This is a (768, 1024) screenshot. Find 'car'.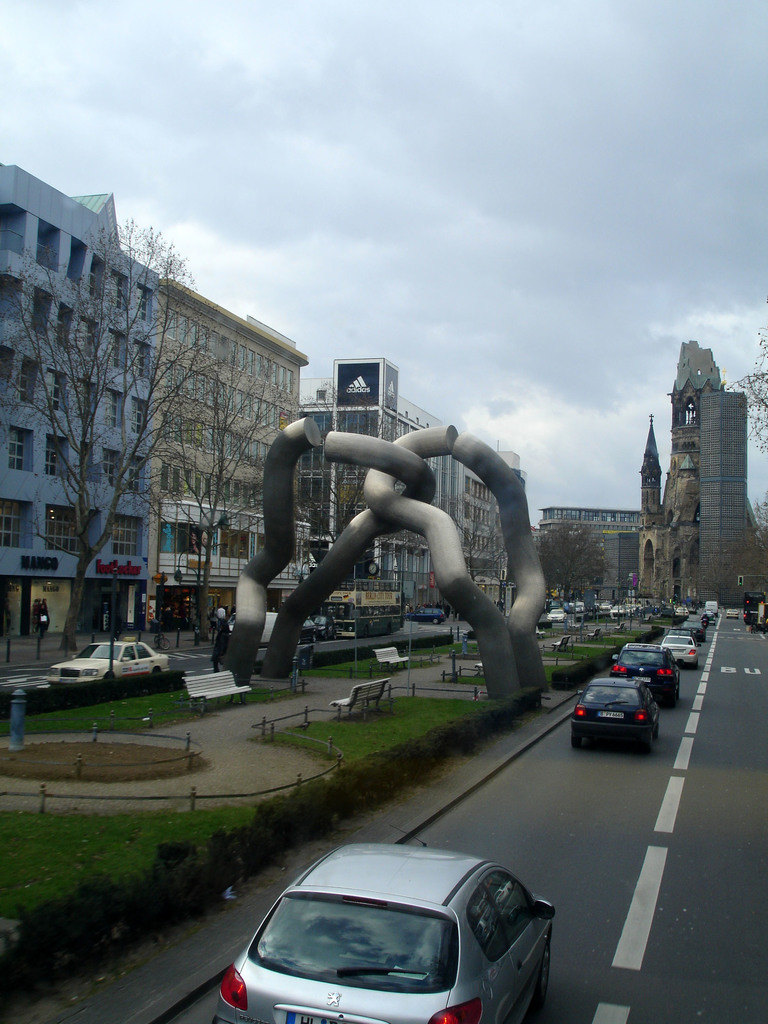
Bounding box: region(728, 609, 740, 621).
